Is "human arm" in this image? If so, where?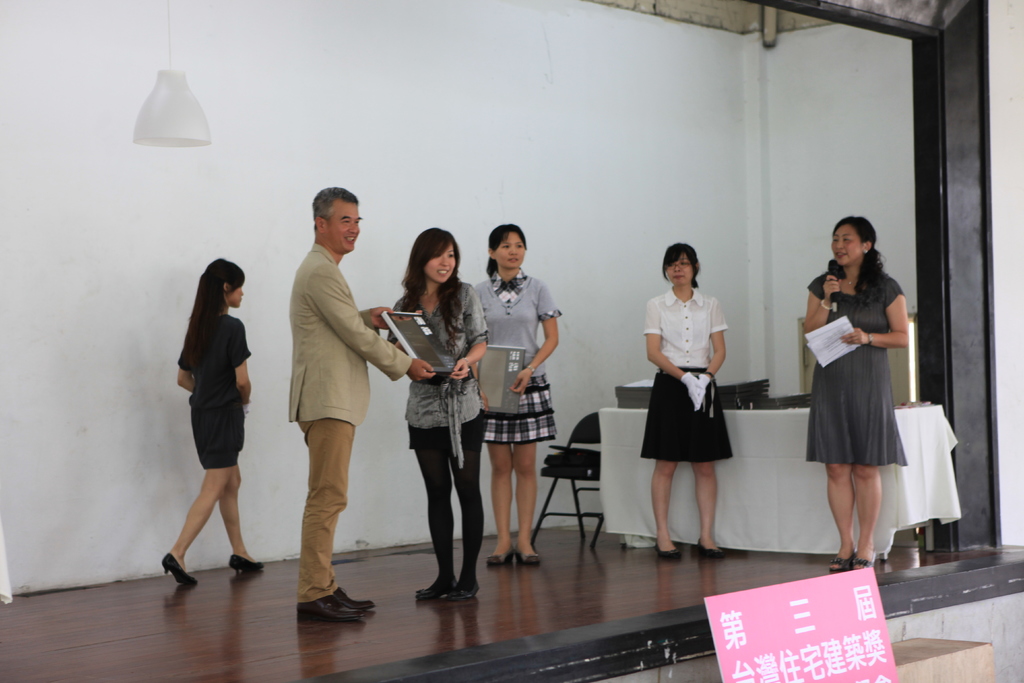
Yes, at crop(644, 299, 687, 378).
